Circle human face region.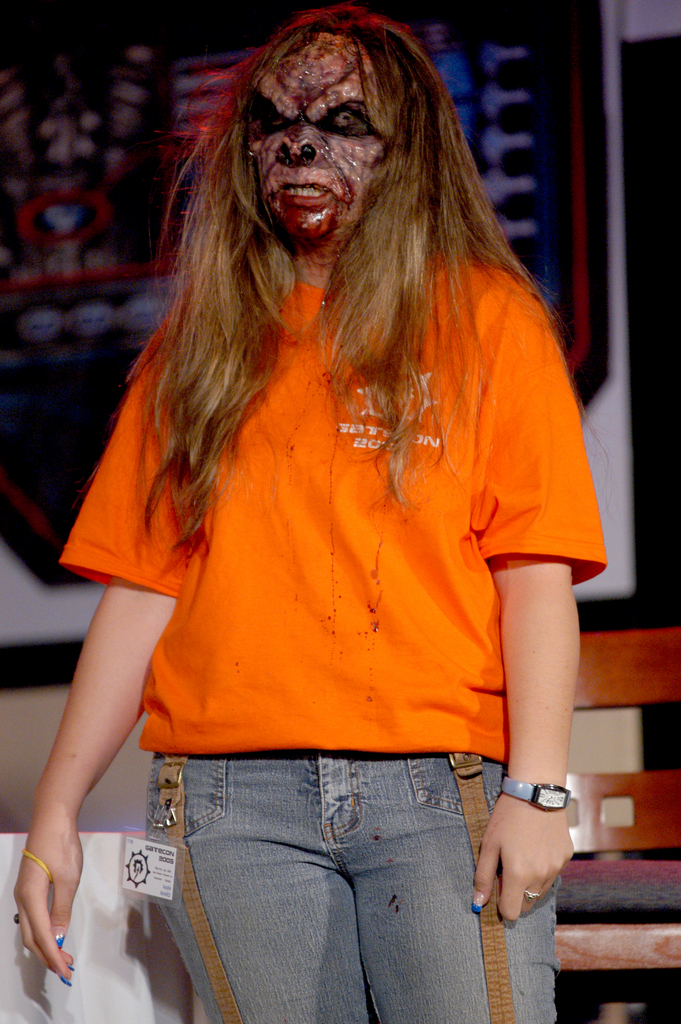
Region: locate(245, 32, 395, 258).
